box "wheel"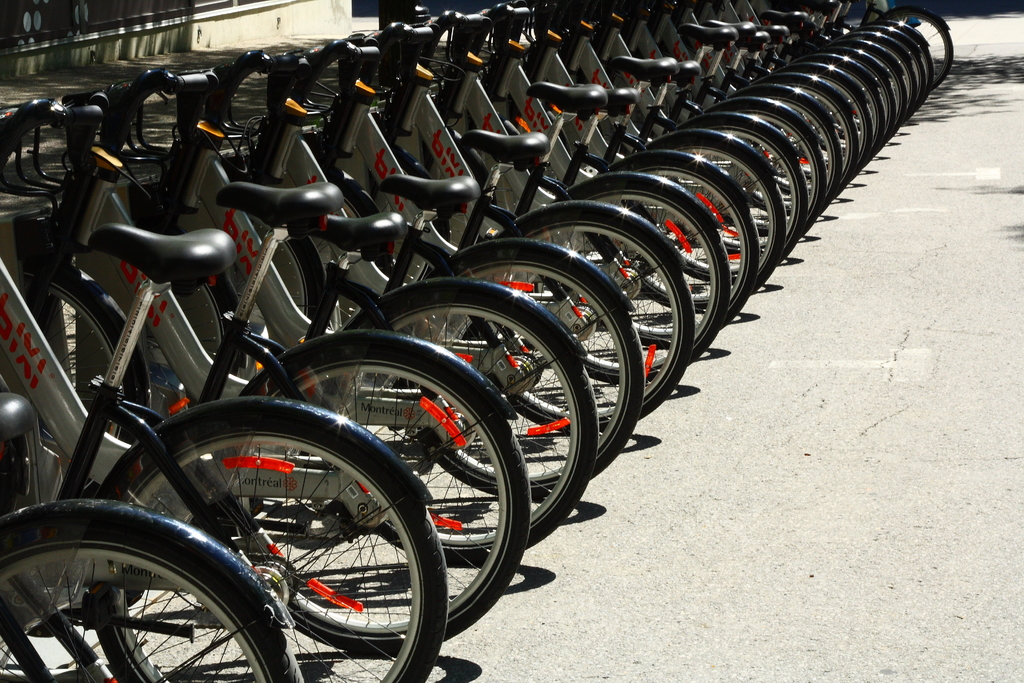
[left=311, top=286, right=598, bottom=561]
